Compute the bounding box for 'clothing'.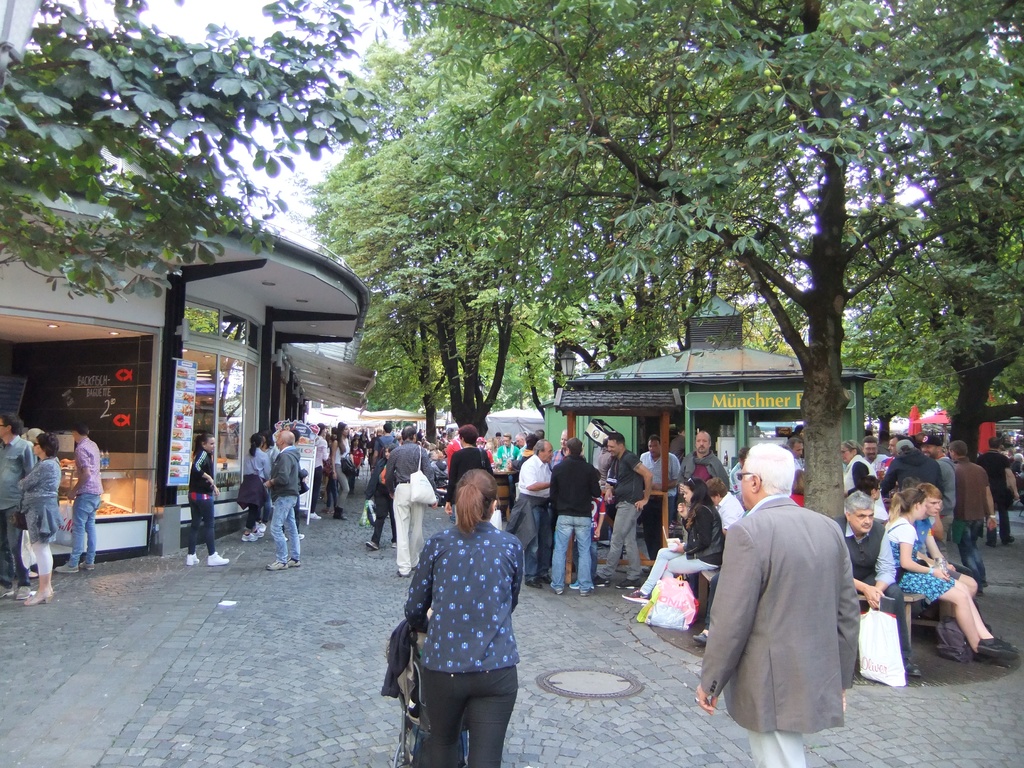
[x1=556, y1=449, x2=596, y2=509].
